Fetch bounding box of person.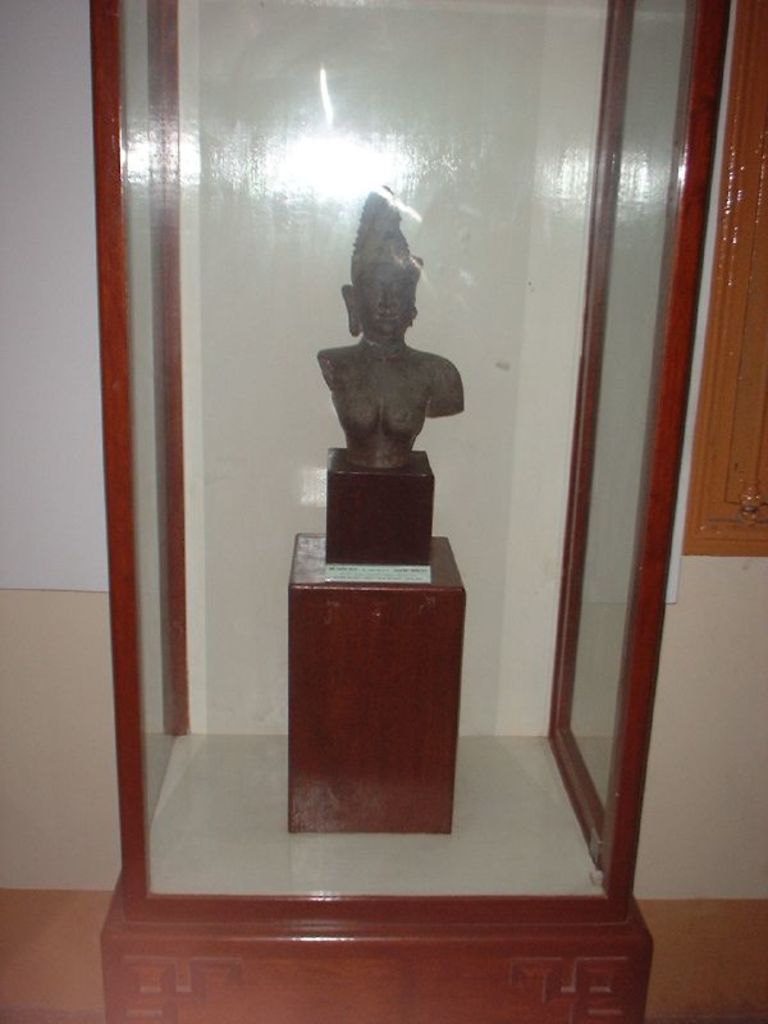
Bbox: [317,197,461,466].
